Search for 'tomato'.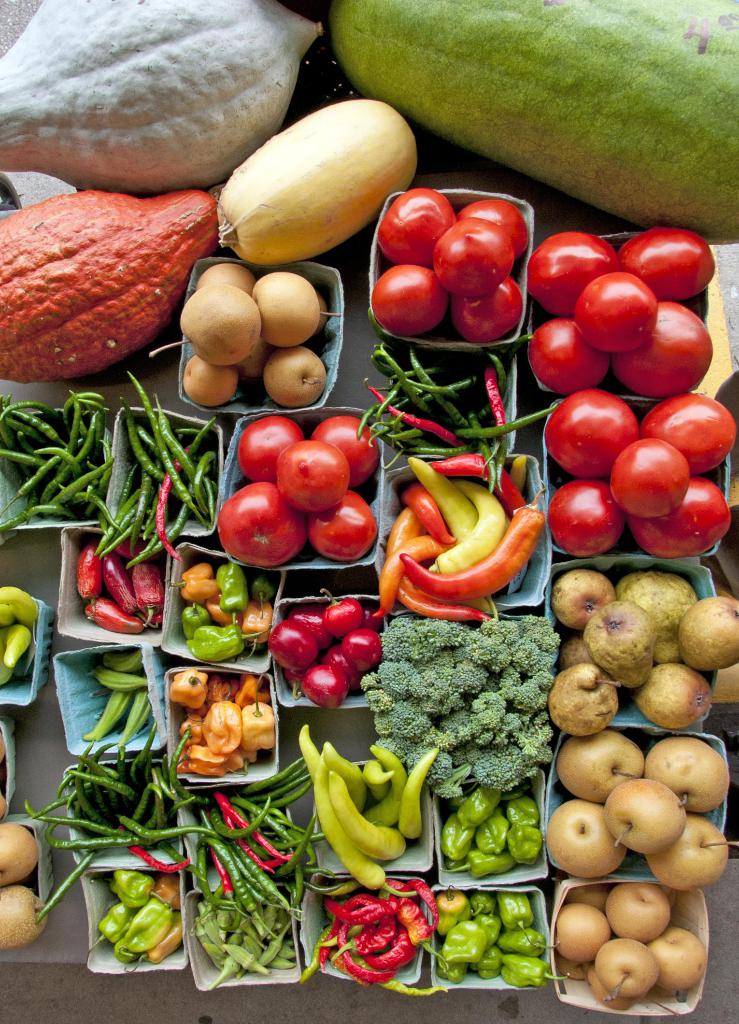
Found at {"x1": 459, "y1": 197, "x2": 532, "y2": 257}.
